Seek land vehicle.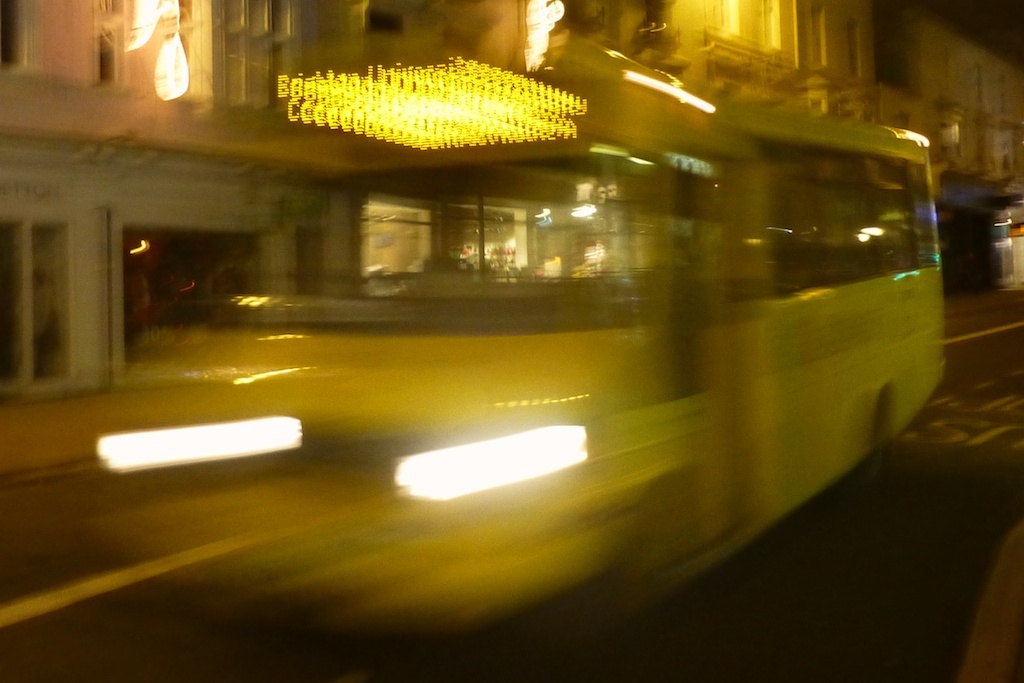
[x1=95, y1=35, x2=956, y2=634].
